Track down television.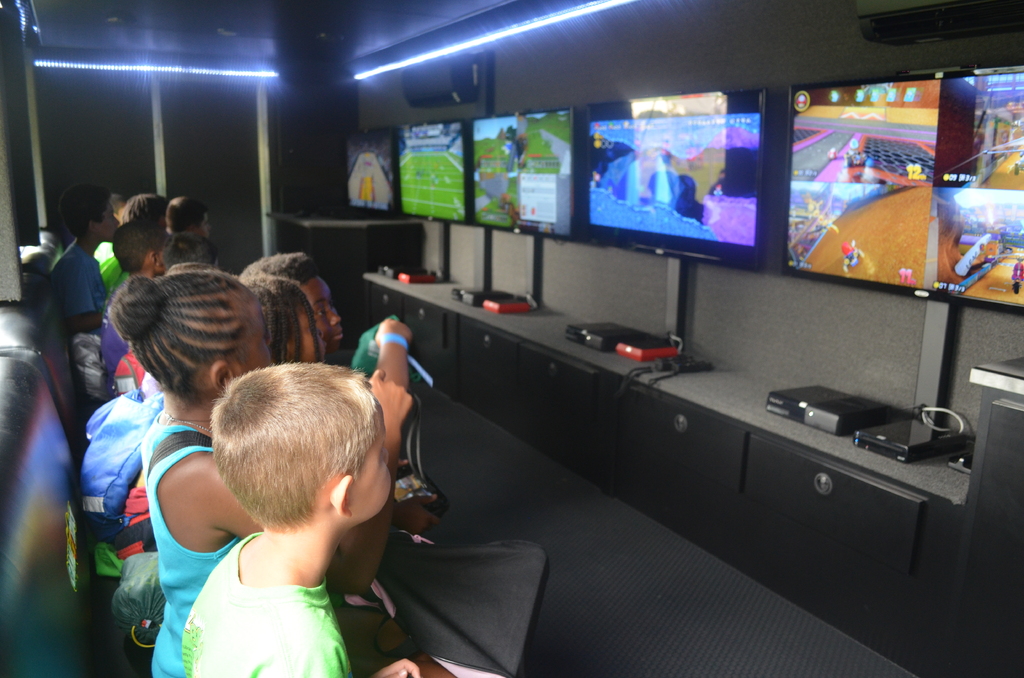
Tracked to (left=569, top=82, right=762, bottom=268).
